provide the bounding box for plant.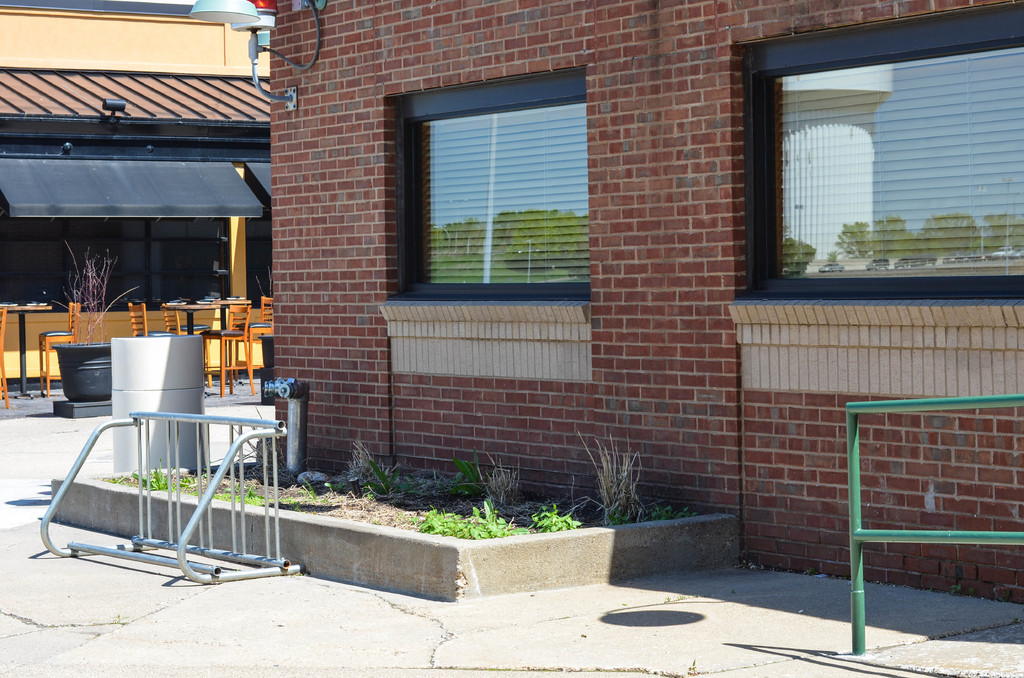
x1=531 y1=499 x2=597 y2=535.
